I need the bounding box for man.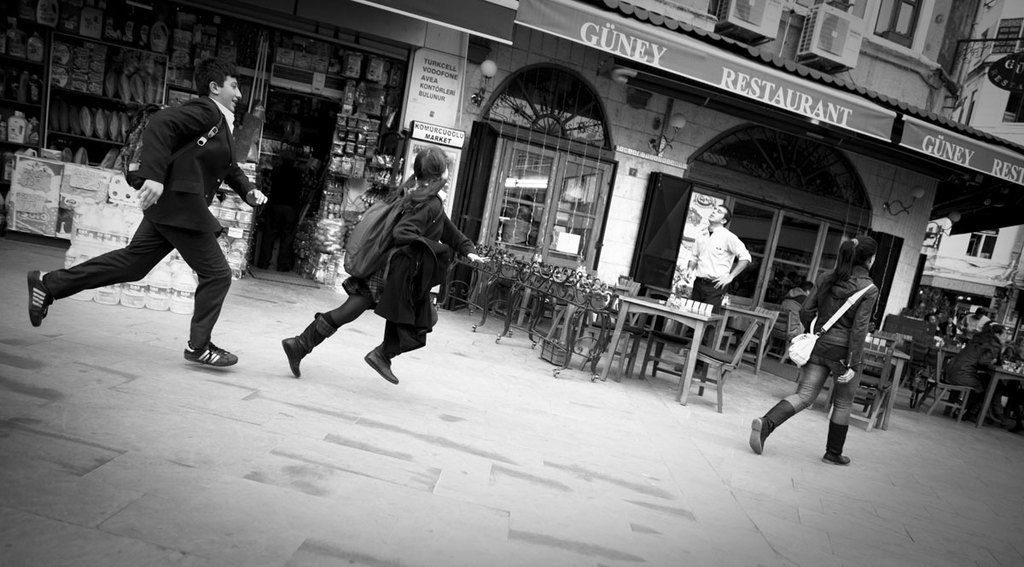
Here it is: rect(29, 60, 267, 368).
